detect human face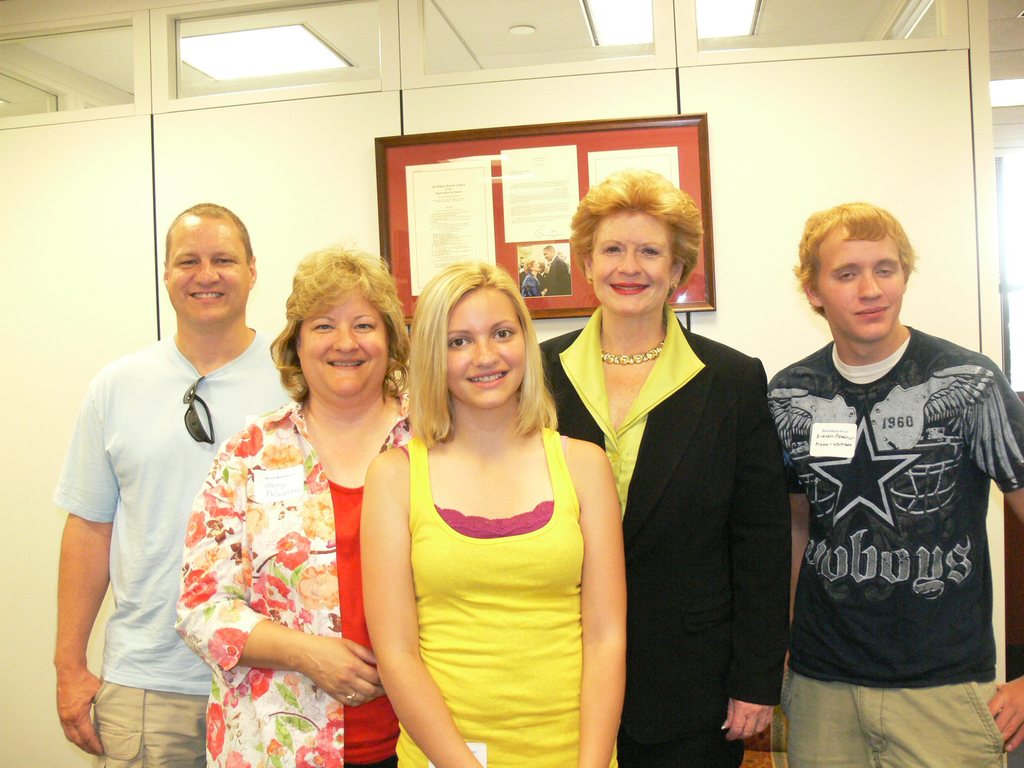
pyautogui.locateOnScreen(299, 292, 386, 394)
